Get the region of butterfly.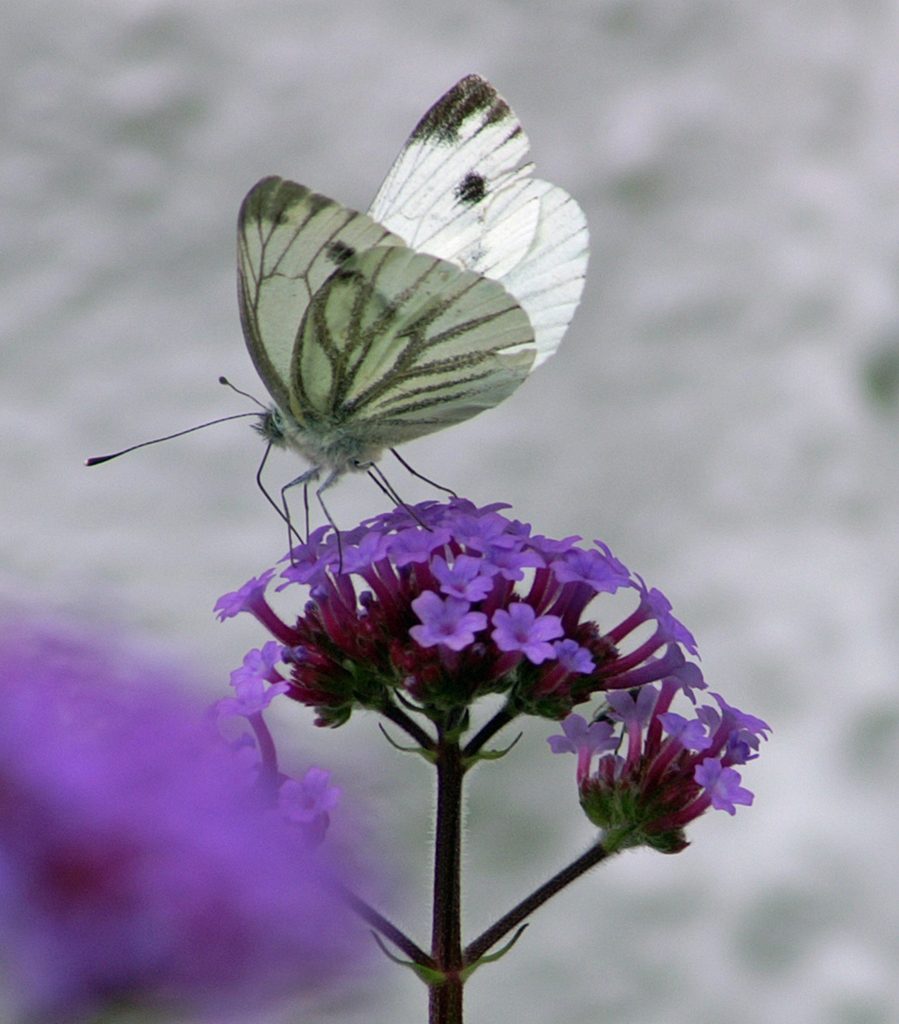
<region>83, 59, 607, 564</region>.
